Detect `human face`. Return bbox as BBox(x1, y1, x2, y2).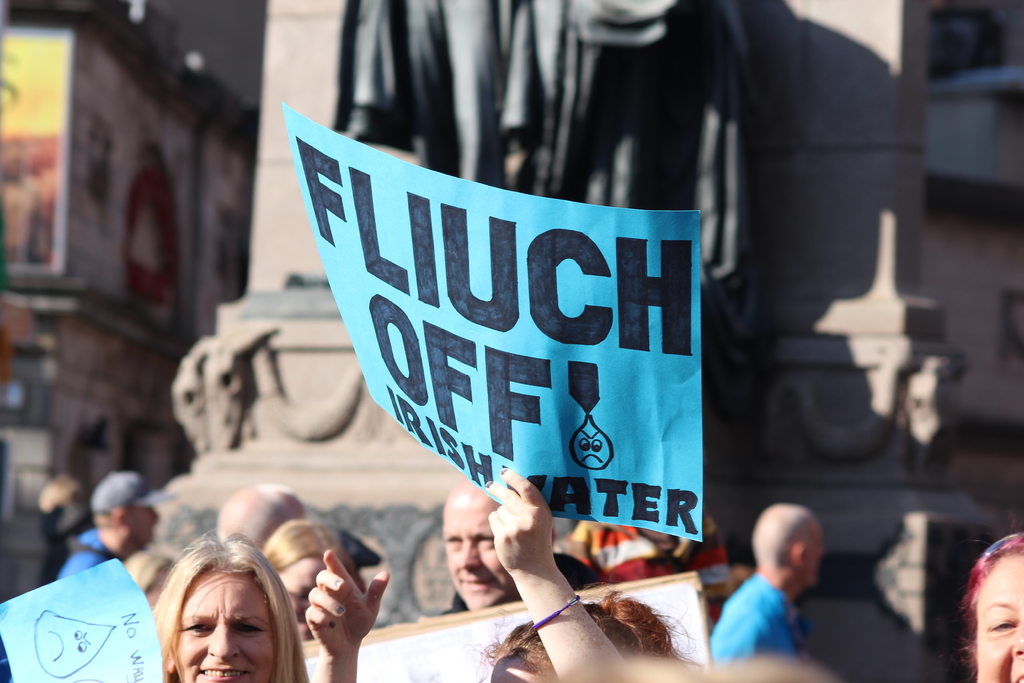
BBox(443, 502, 514, 609).
